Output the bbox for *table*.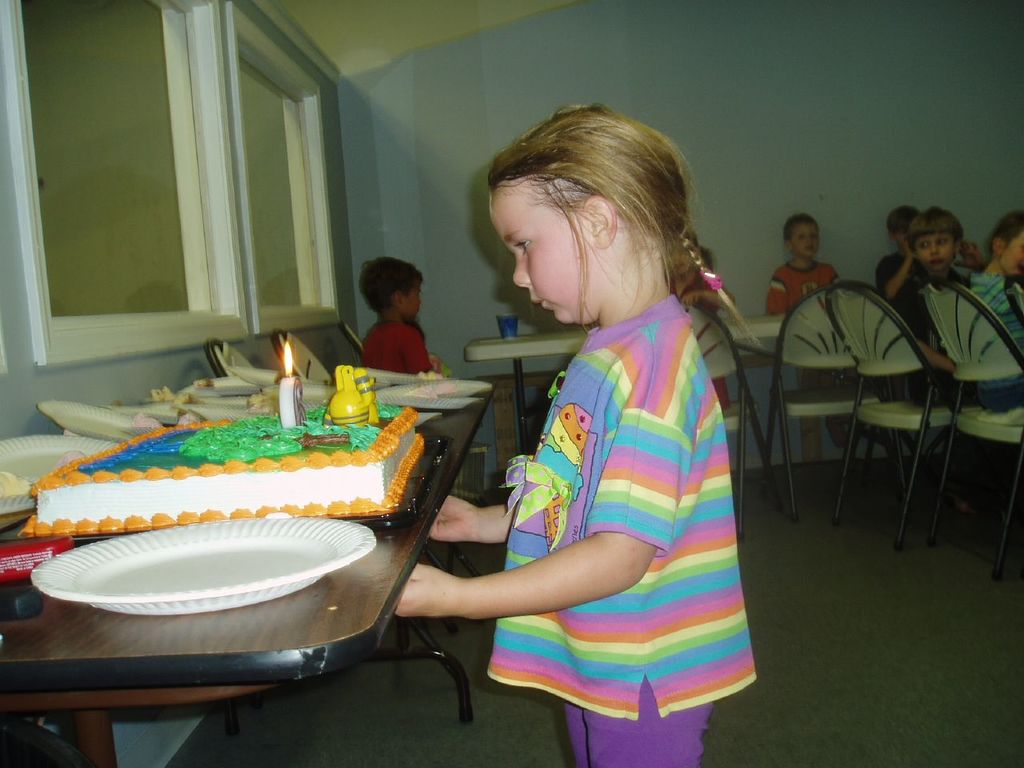
BBox(462, 329, 606, 386).
